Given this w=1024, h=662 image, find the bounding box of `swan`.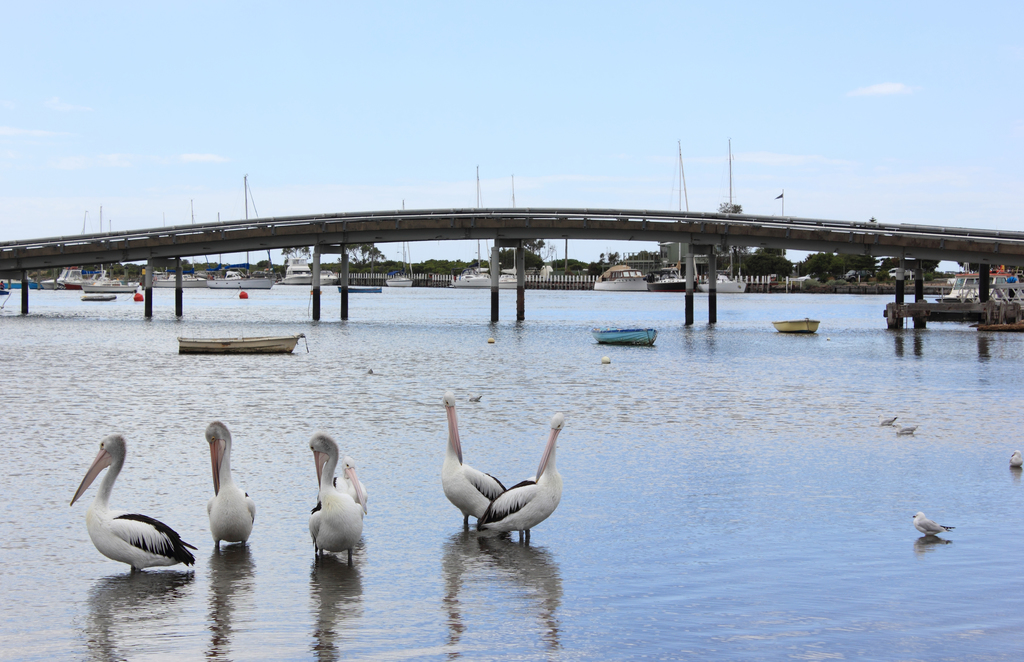
left=472, top=410, right=566, bottom=550.
